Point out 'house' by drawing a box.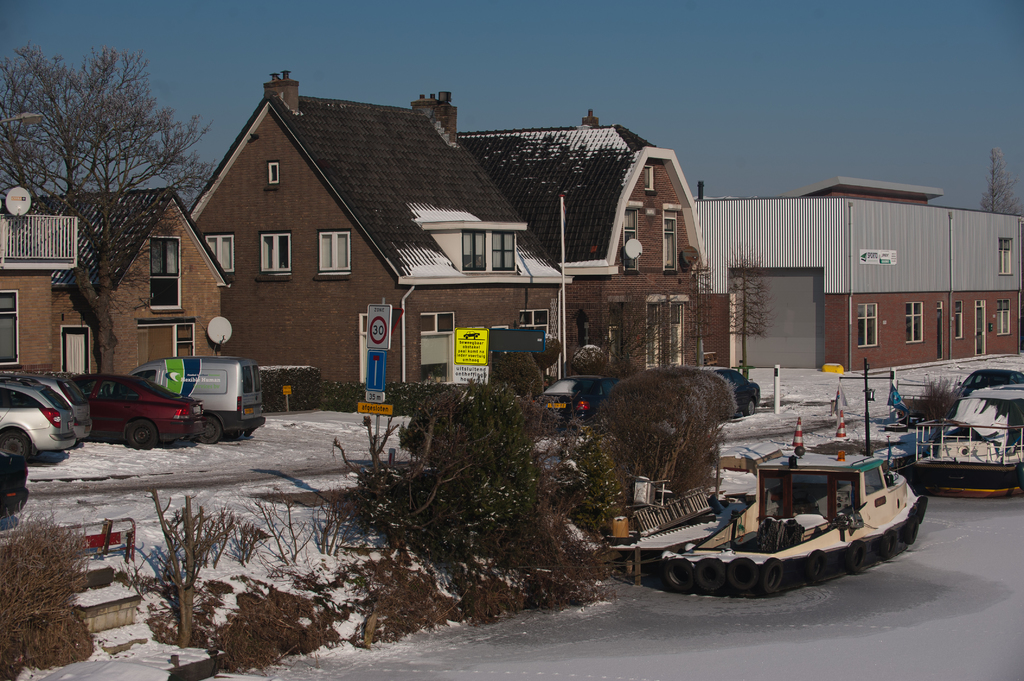
l=193, t=73, r=615, b=411.
